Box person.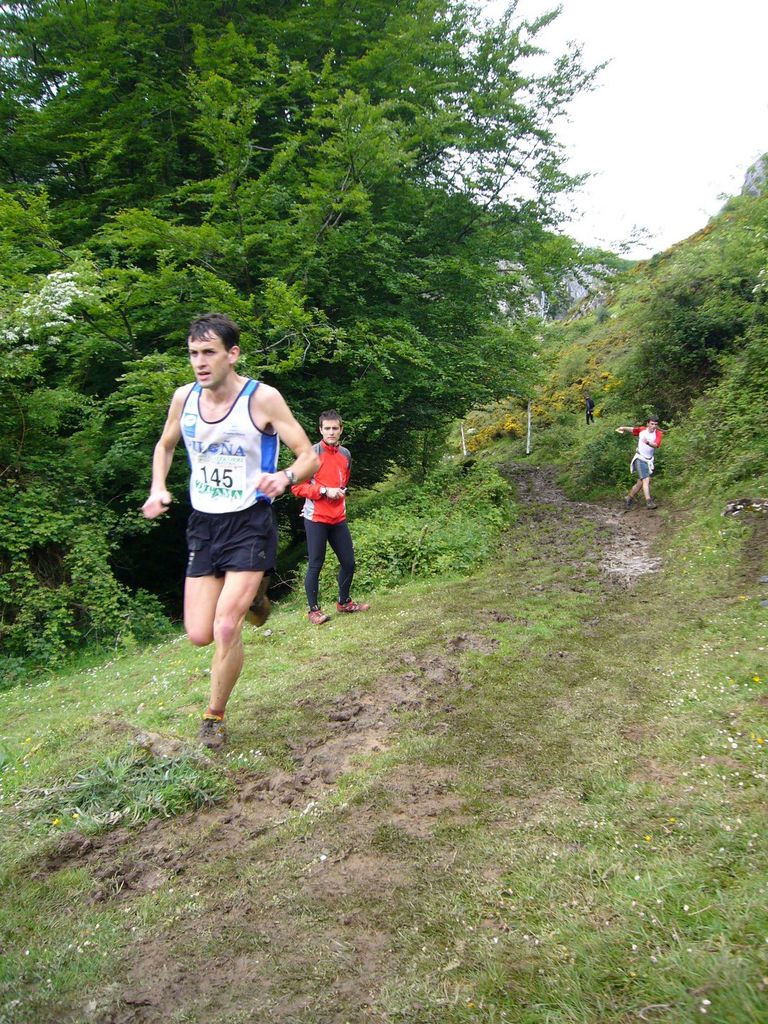
pyautogui.locateOnScreen(291, 414, 365, 617).
